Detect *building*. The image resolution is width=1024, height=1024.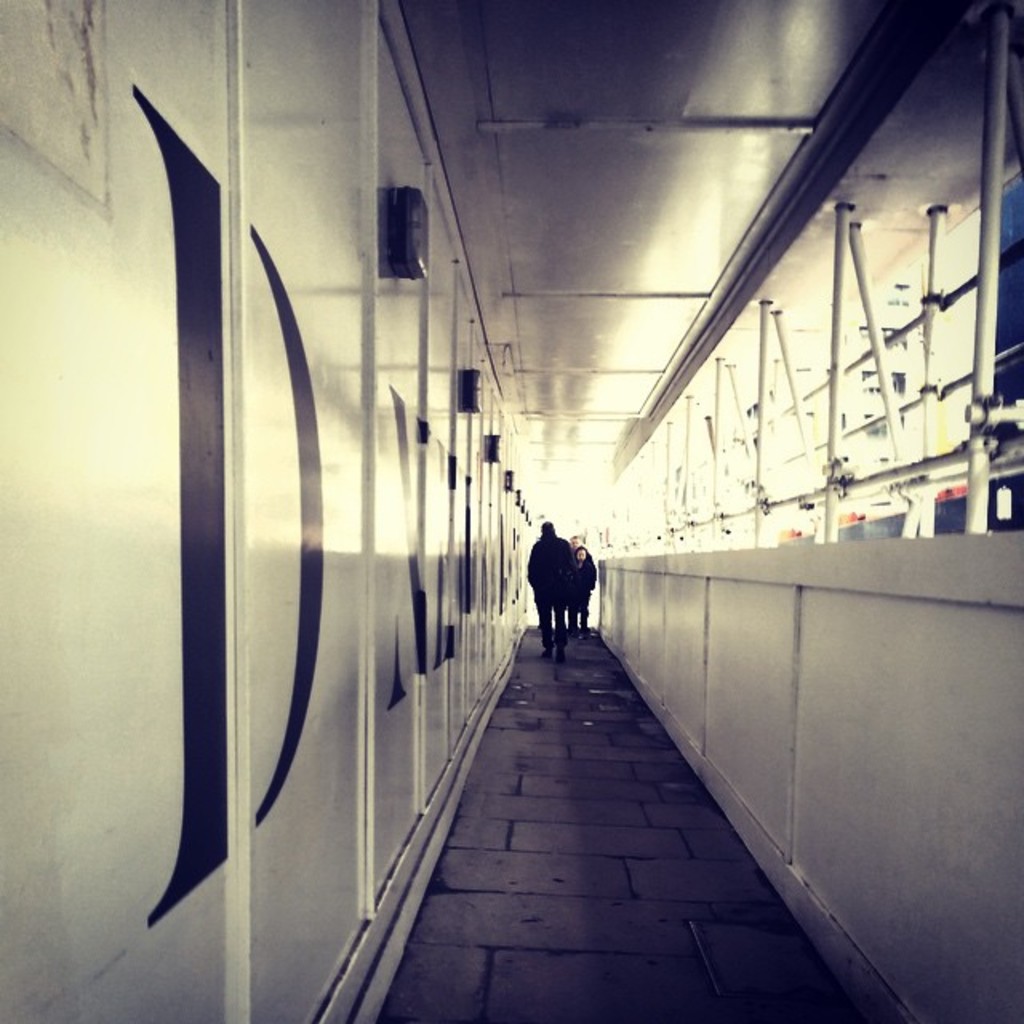
<bbox>0, 0, 1022, 1022</bbox>.
